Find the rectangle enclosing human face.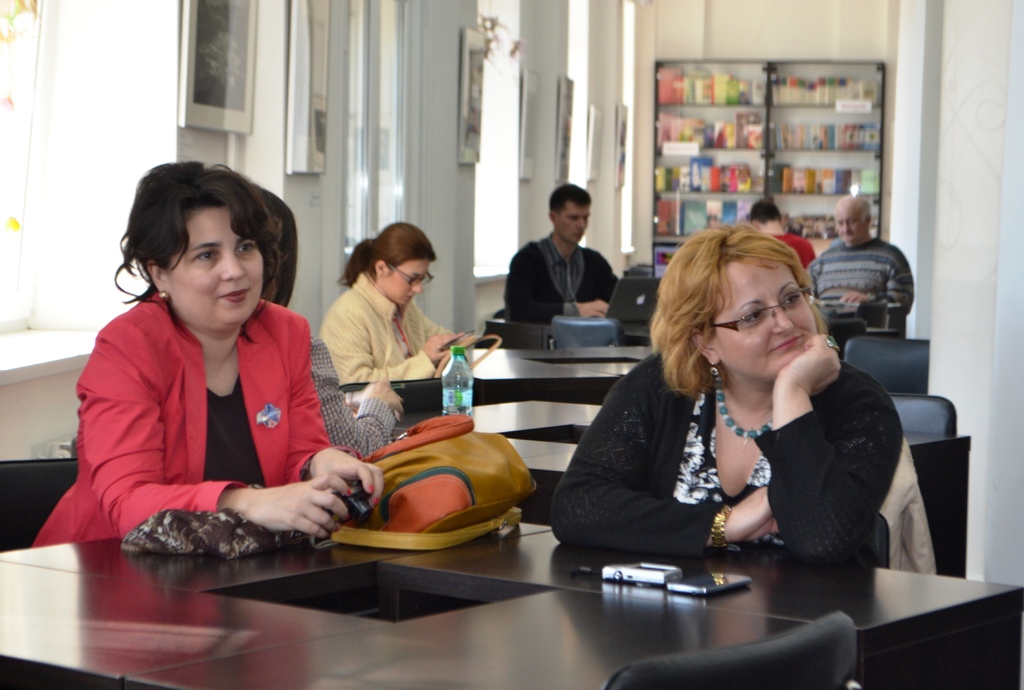
(left=833, top=207, right=865, bottom=240).
